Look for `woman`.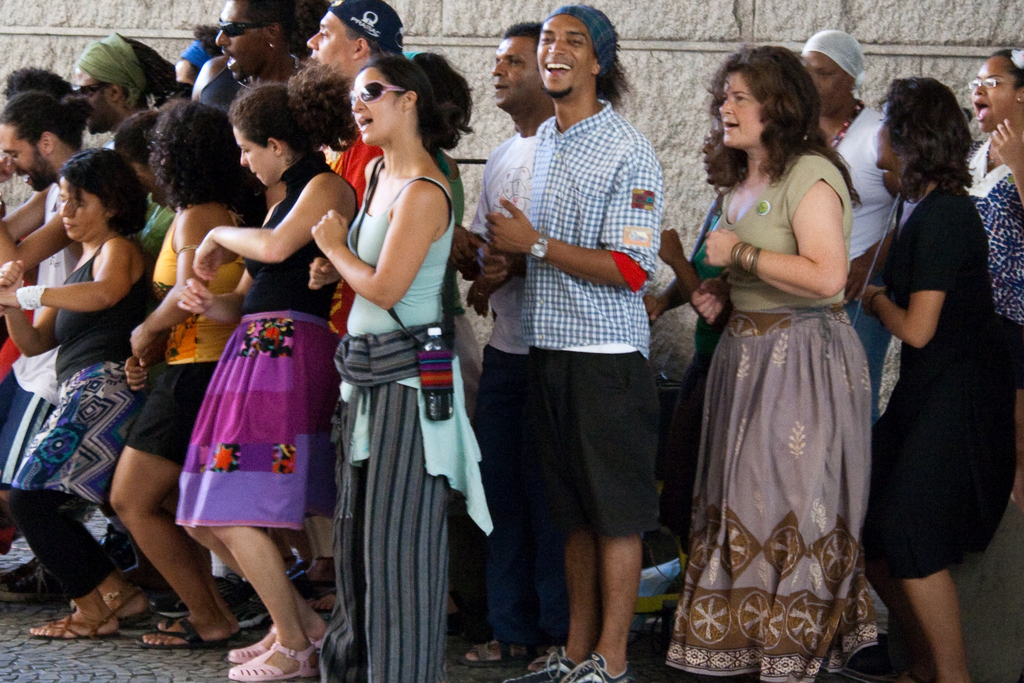
Found: {"left": 110, "top": 101, "right": 260, "bottom": 647}.
